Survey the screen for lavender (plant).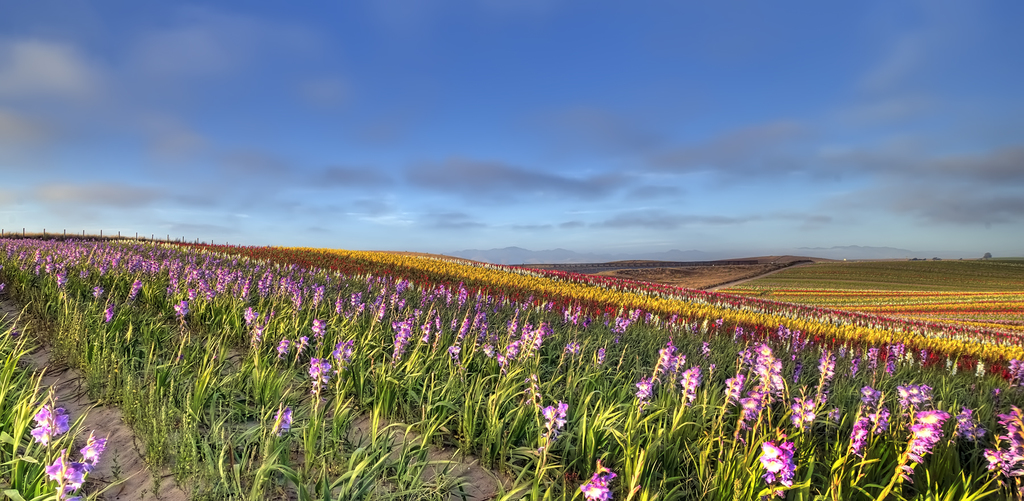
Survey found: x1=285 y1=331 x2=314 y2=370.
